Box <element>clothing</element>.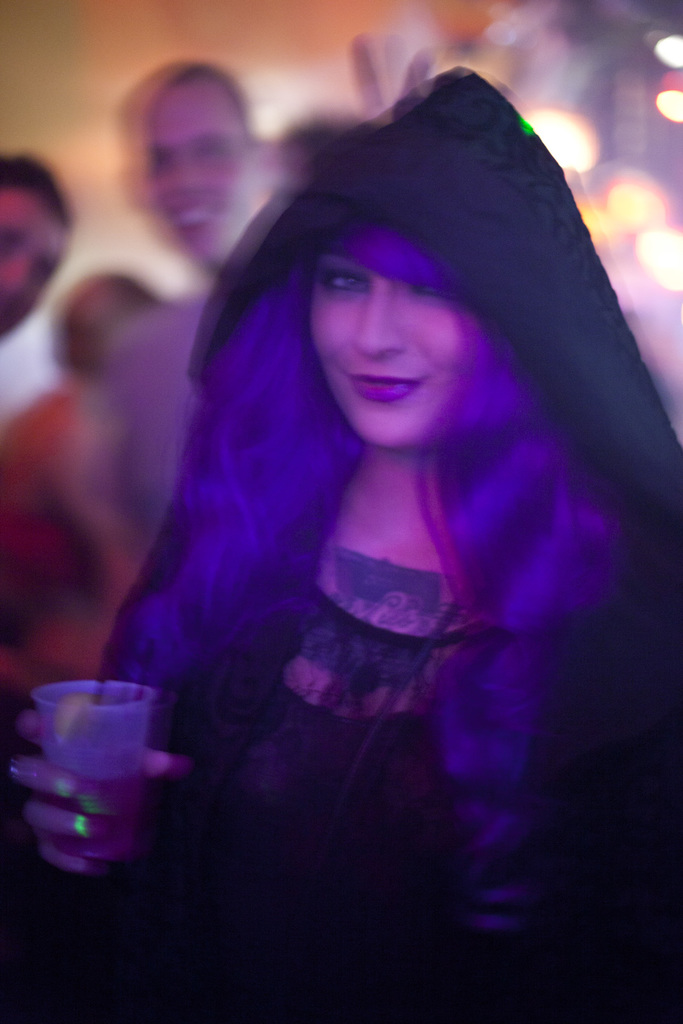
box(0, 308, 64, 424).
